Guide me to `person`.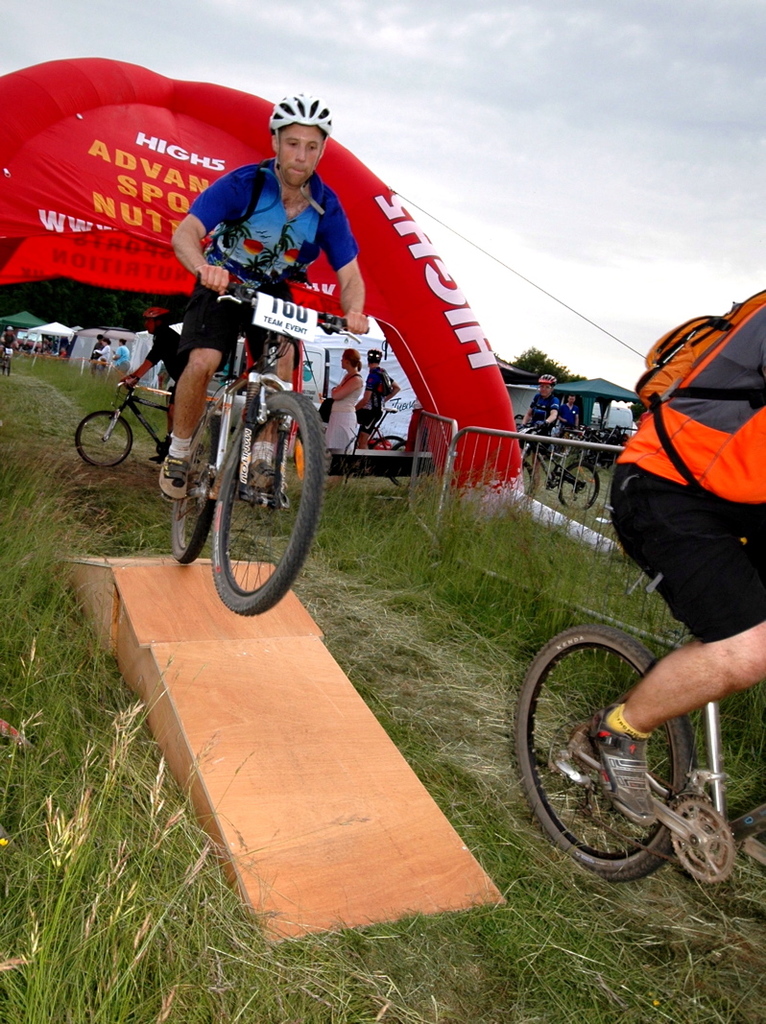
Guidance: x1=605, y1=275, x2=758, y2=707.
